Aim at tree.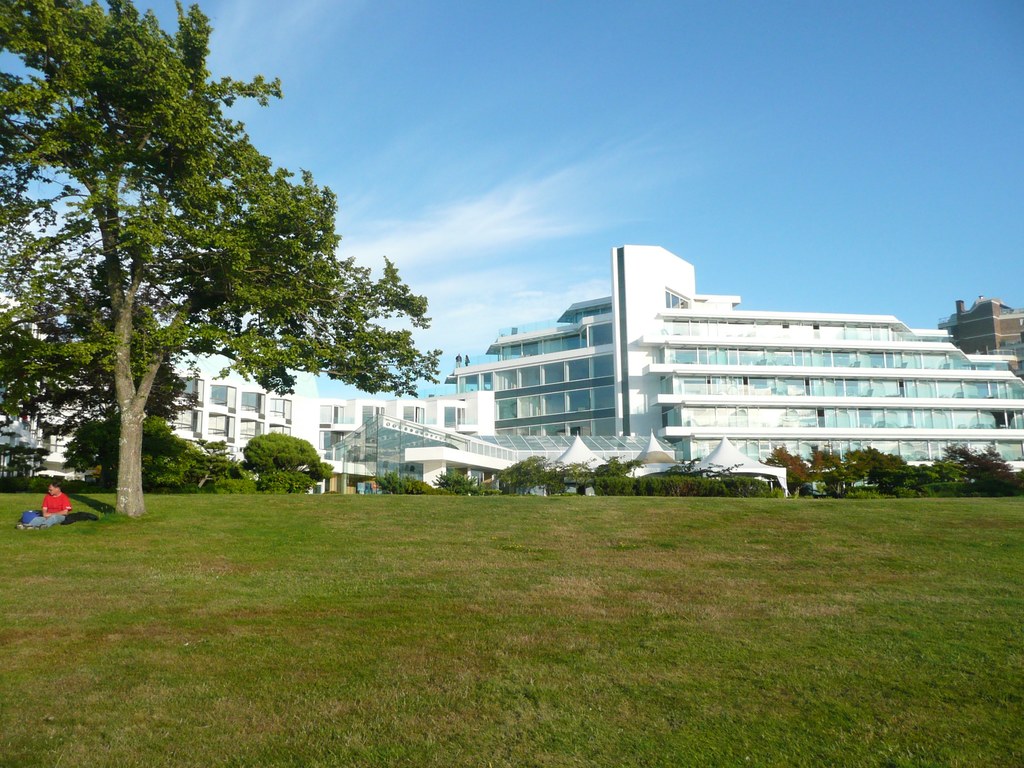
Aimed at locate(240, 429, 335, 497).
